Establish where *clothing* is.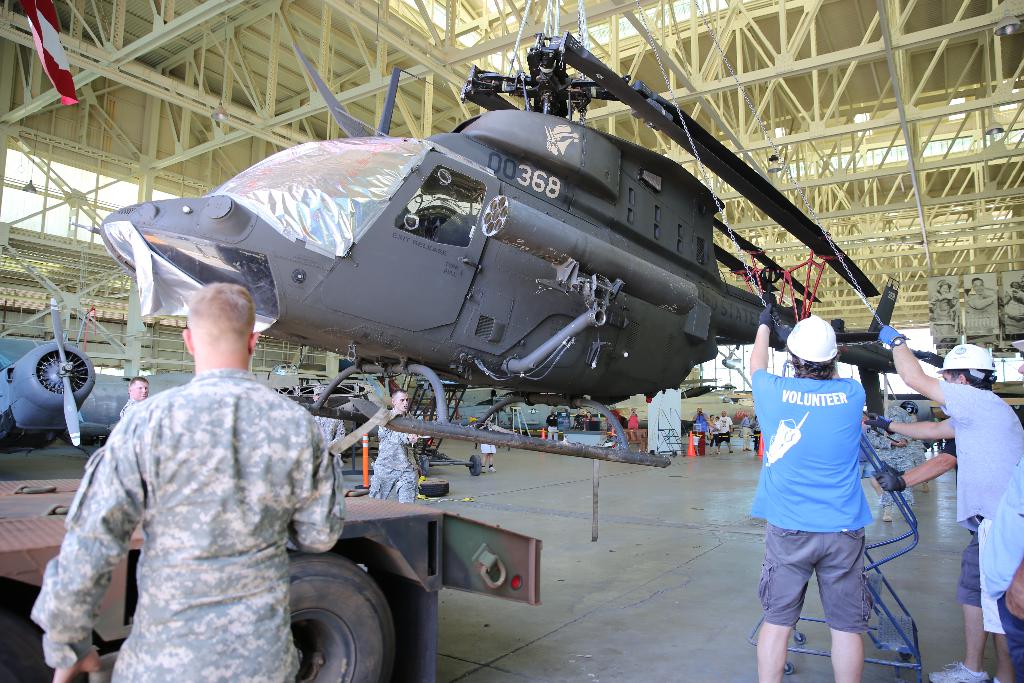
Established at <bbox>975, 454, 1023, 682</bbox>.
